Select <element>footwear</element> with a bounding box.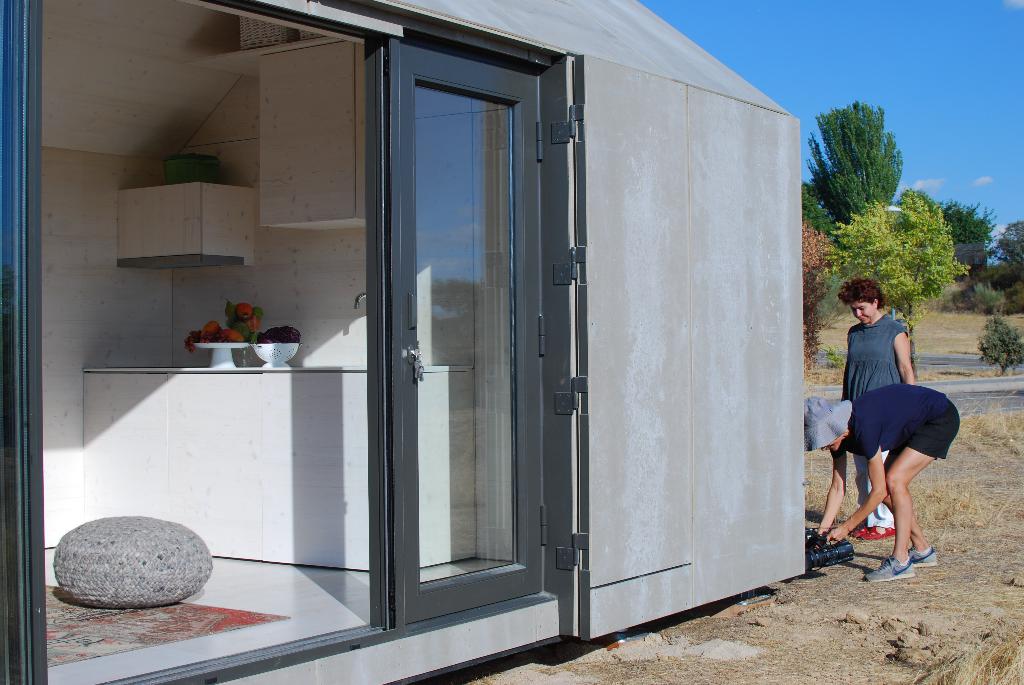
pyautogui.locateOnScreen(908, 544, 940, 573).
